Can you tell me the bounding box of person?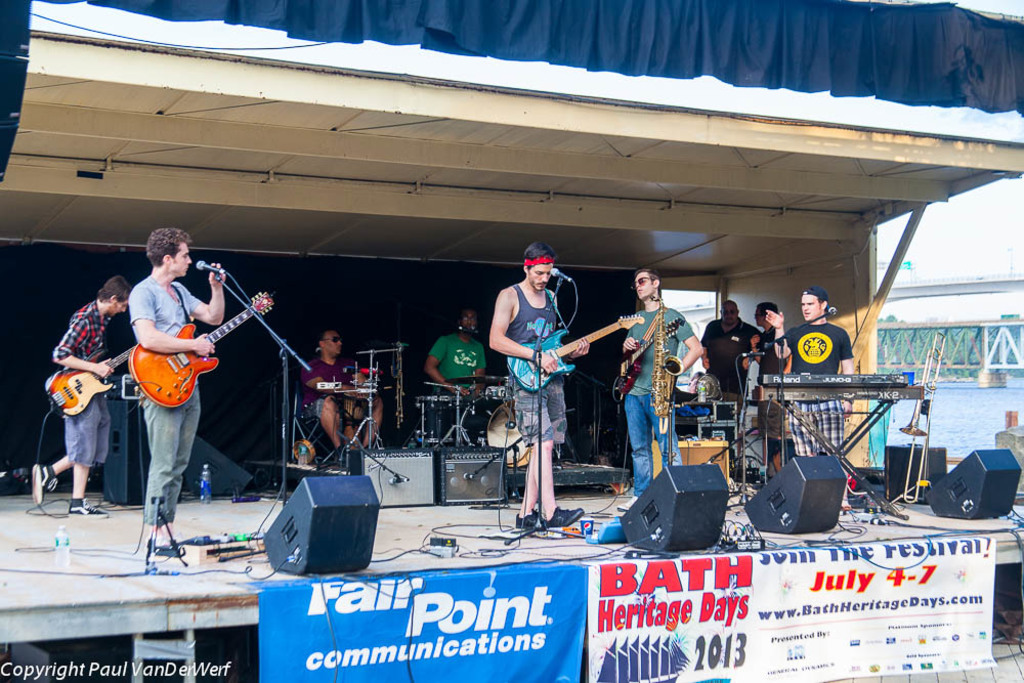
bbox=[27, 267, 131, 522].
